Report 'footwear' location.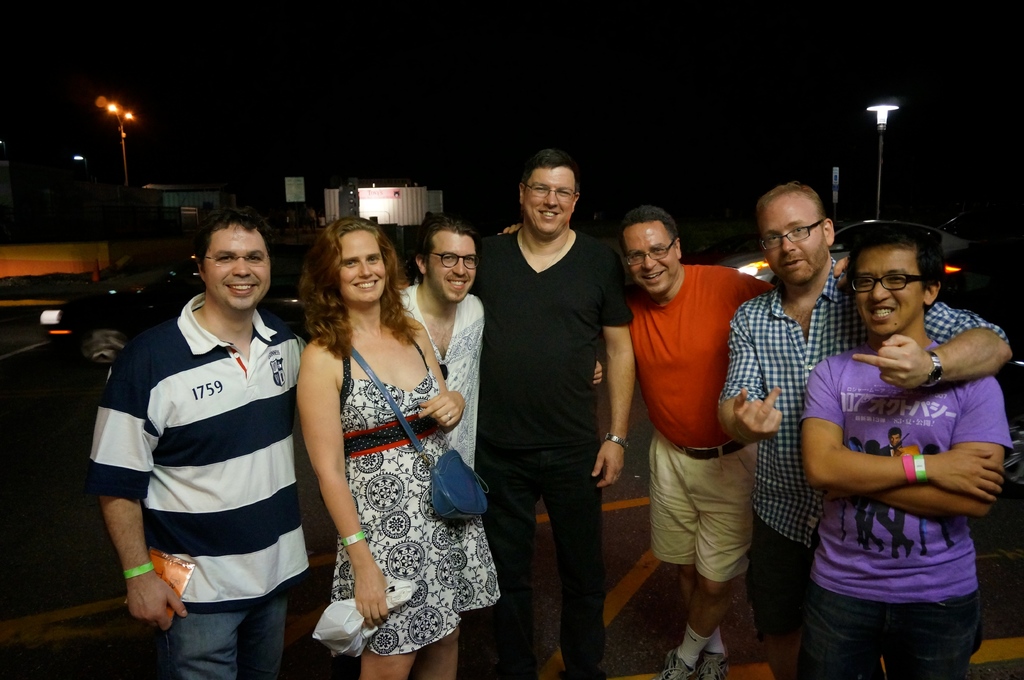
Report: box=[655, 646, 698, 679].
